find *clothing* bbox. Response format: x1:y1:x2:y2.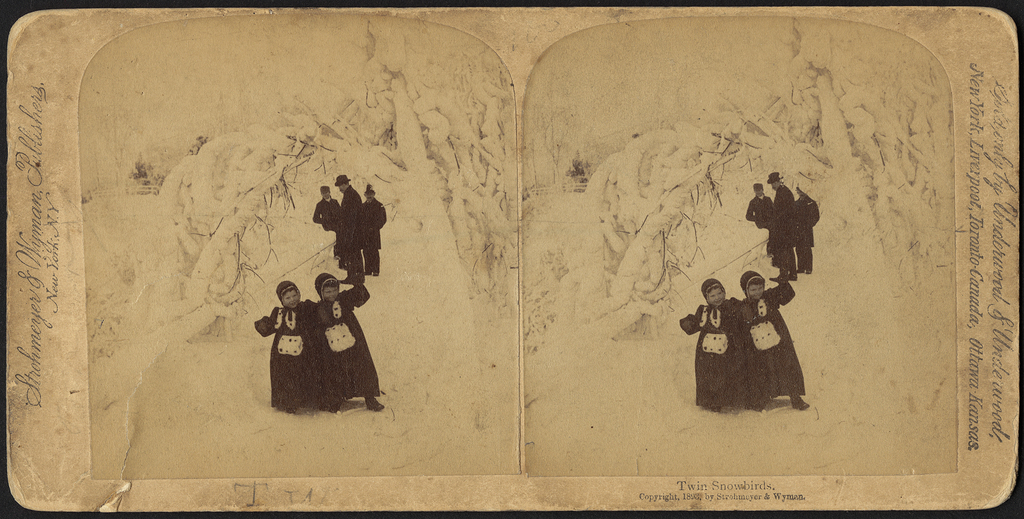
339:191:367:270.
